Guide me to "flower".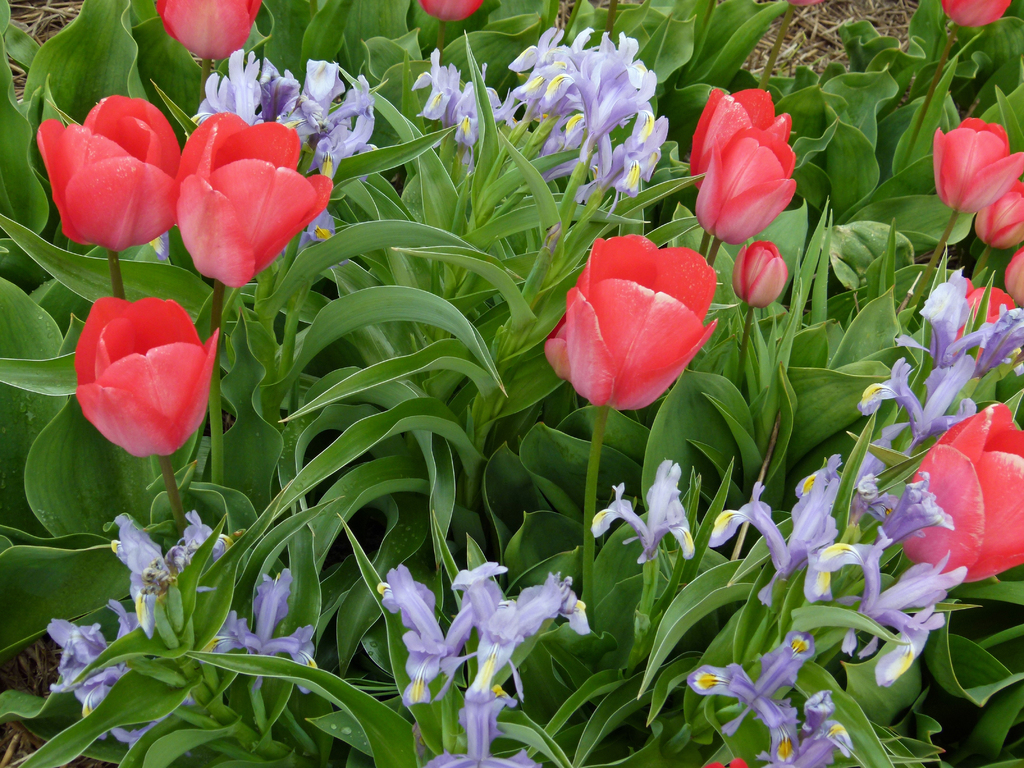
Guidance: rect(73, 296, 232, 474).
